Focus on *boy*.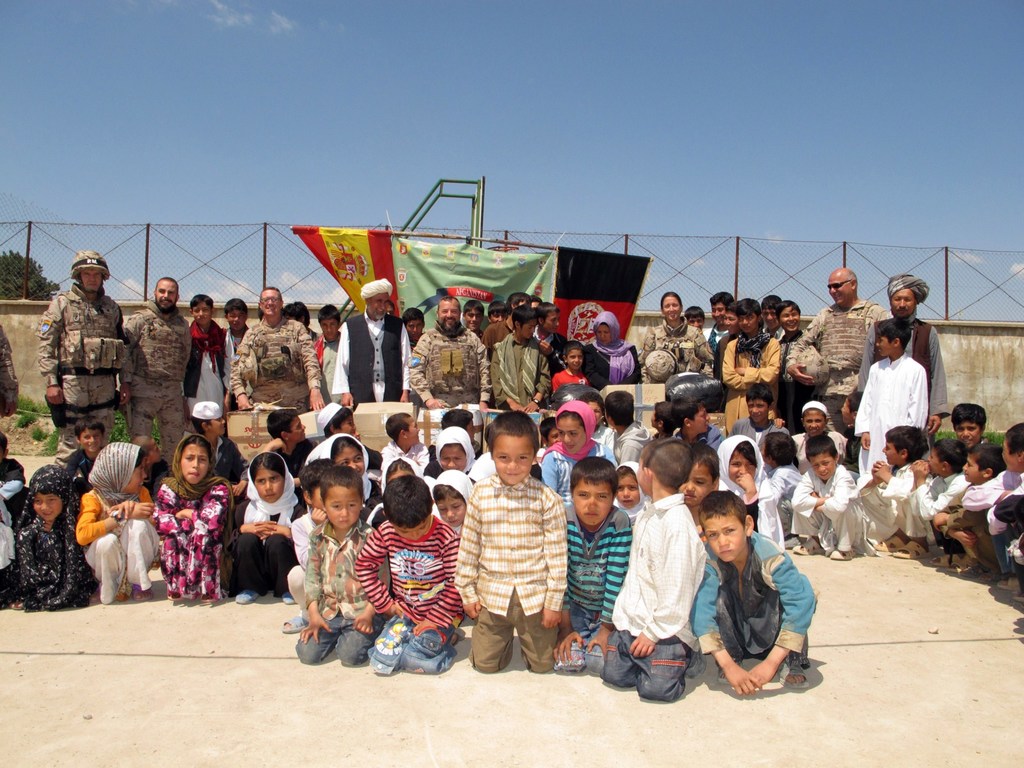
Focused at (x1=446, y1=405, x2=576, y2=683).
